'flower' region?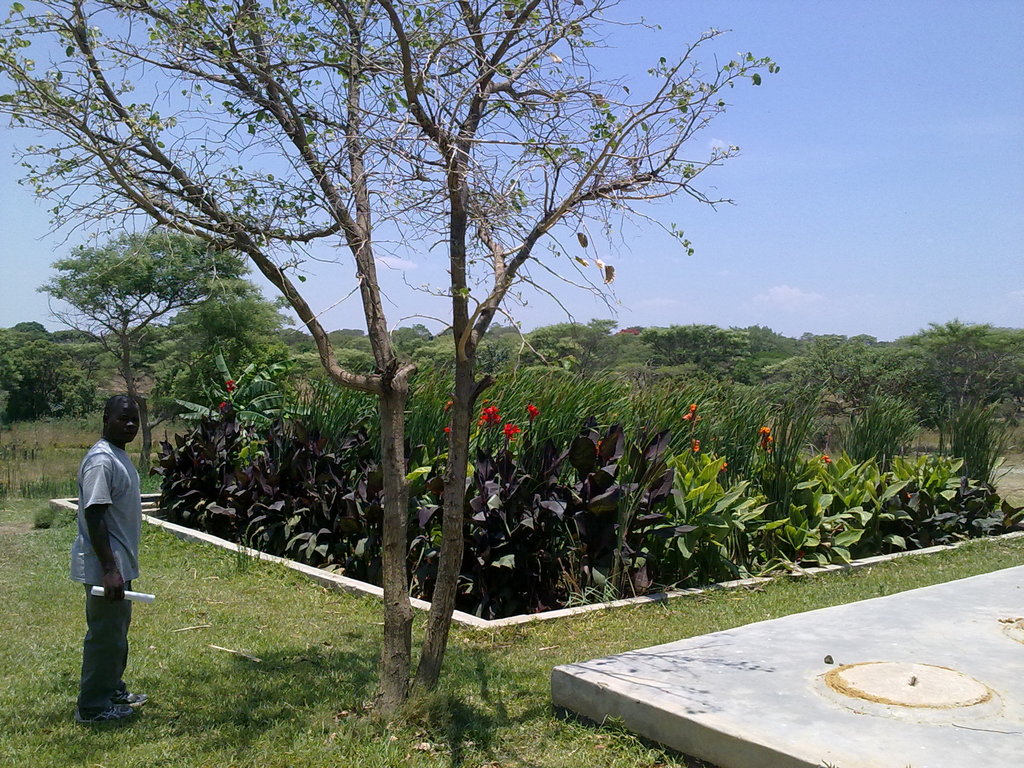
{"left": 690, "top": 438, "right": 703, "bottom": 452}
